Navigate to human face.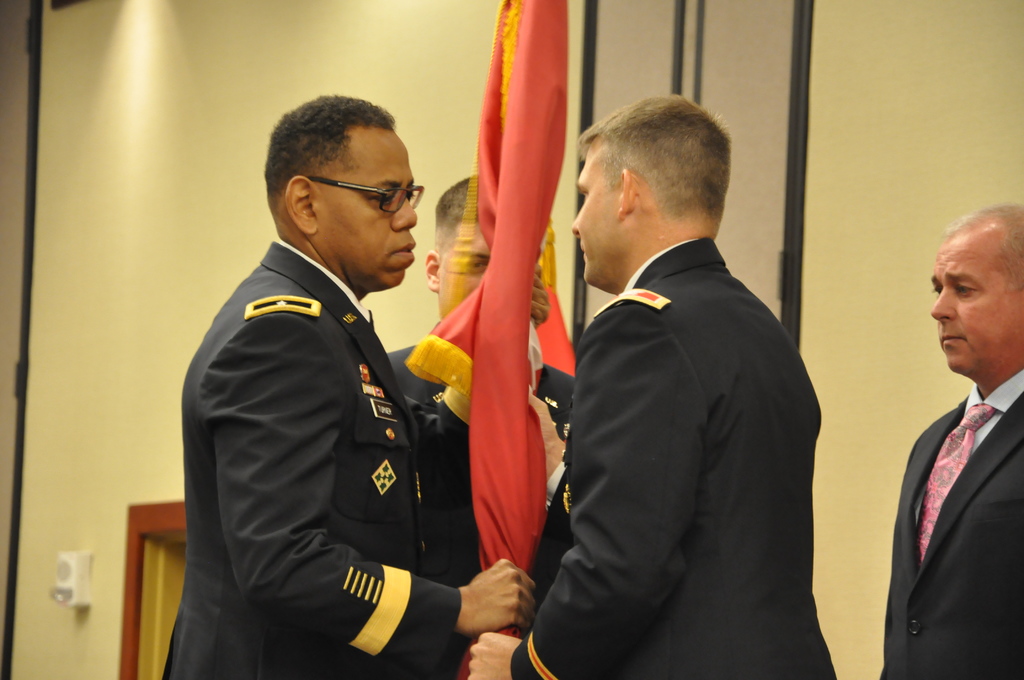
Navigation target: (928,239,1009,376).
